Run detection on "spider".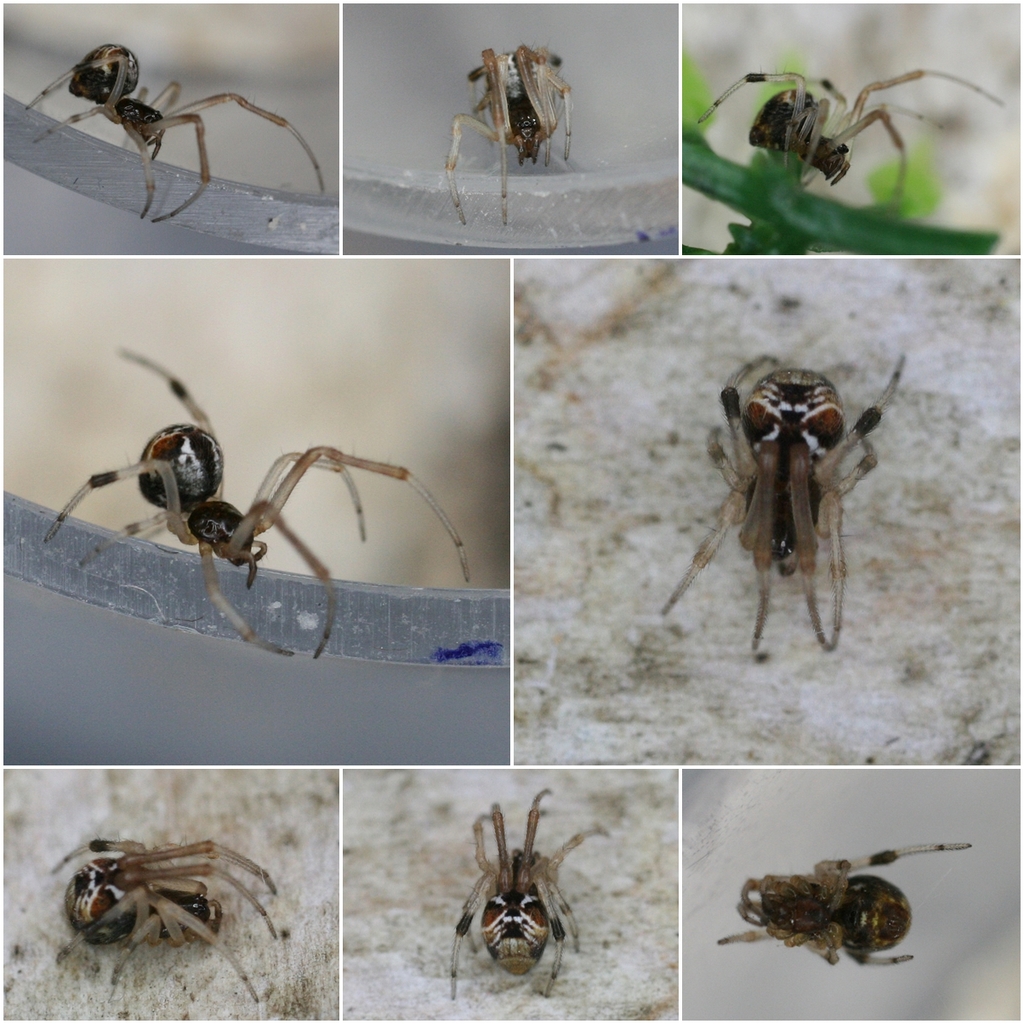
Result: 47 344 474 657.
